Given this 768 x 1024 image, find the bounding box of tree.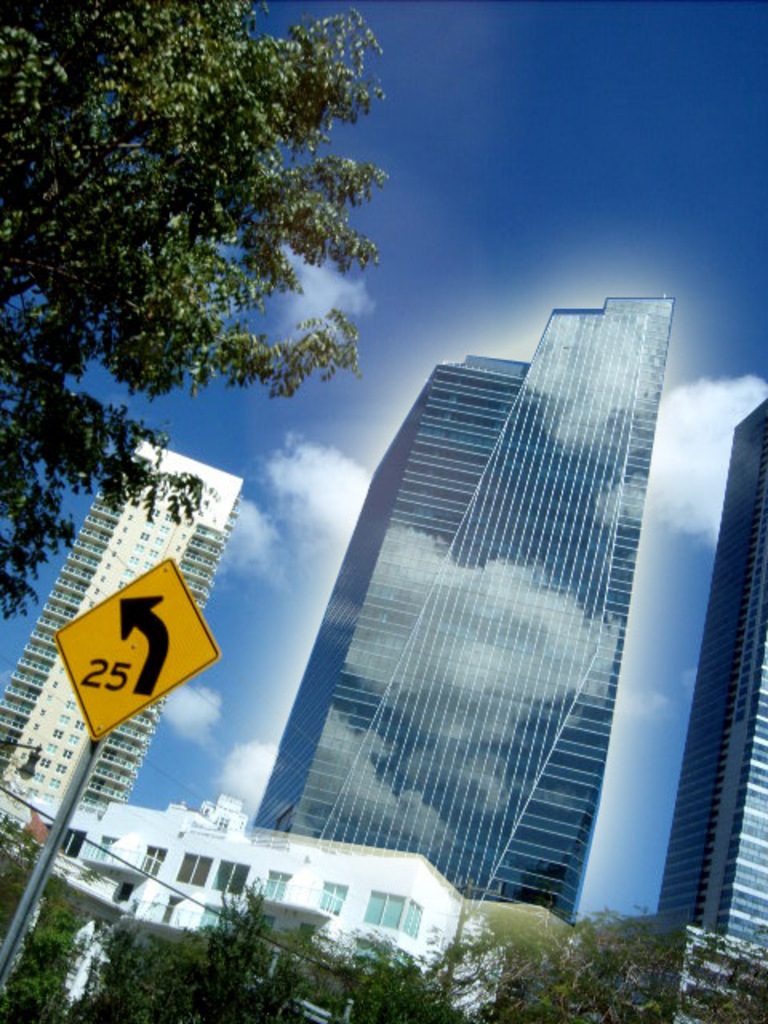
(341, 939, 480, 1022).
